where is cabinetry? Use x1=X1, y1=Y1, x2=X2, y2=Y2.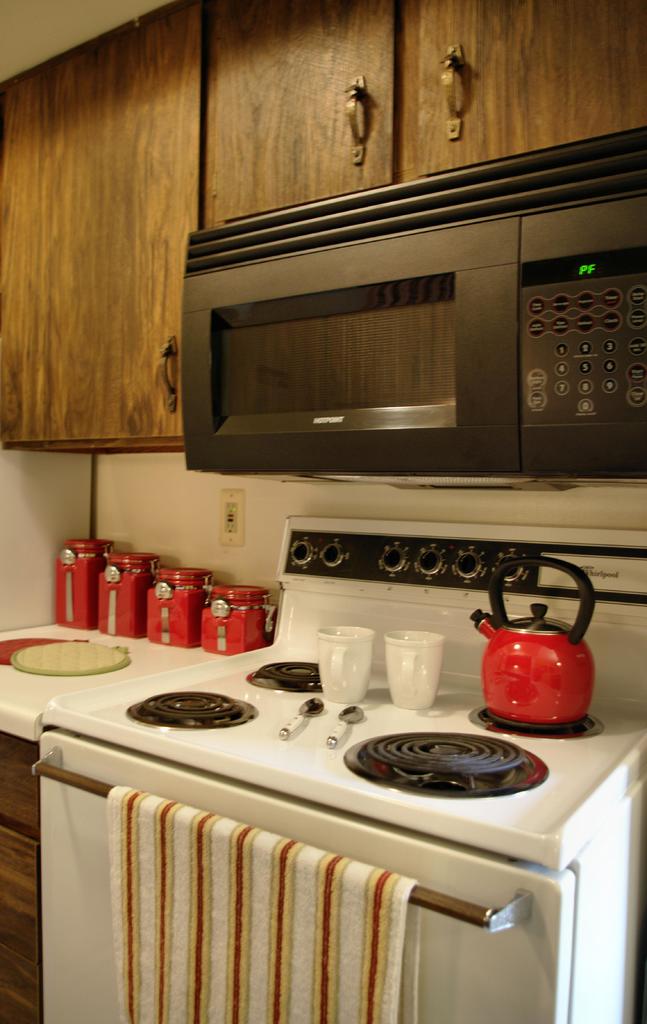
x1=0, y1=17, x2=206, y2=447.
